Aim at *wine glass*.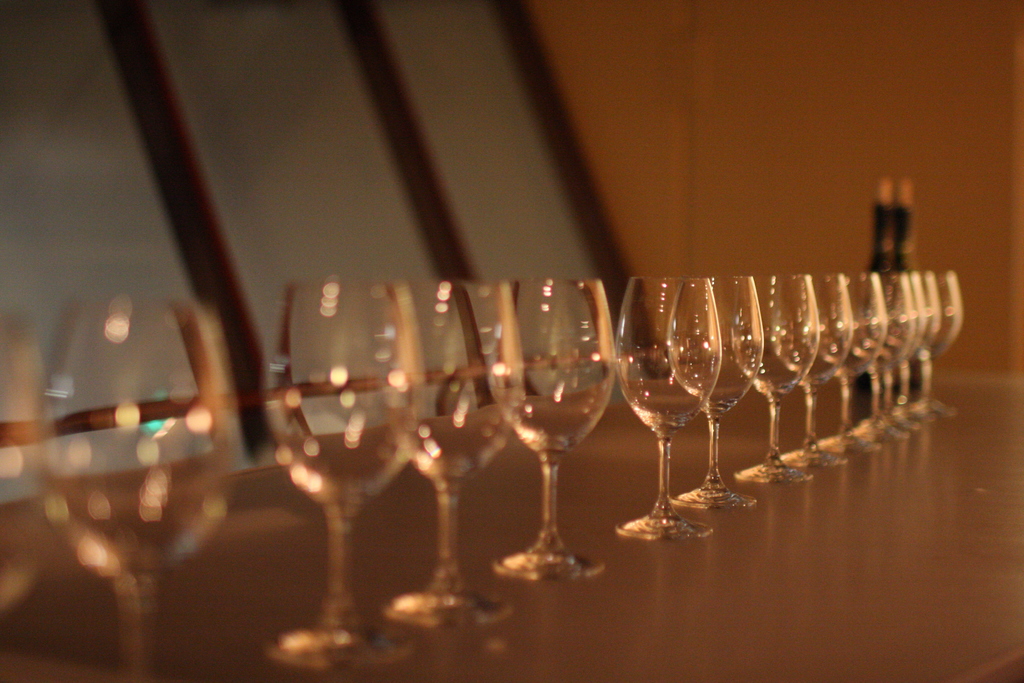
Aimed at [36, 308, 244, 679].
